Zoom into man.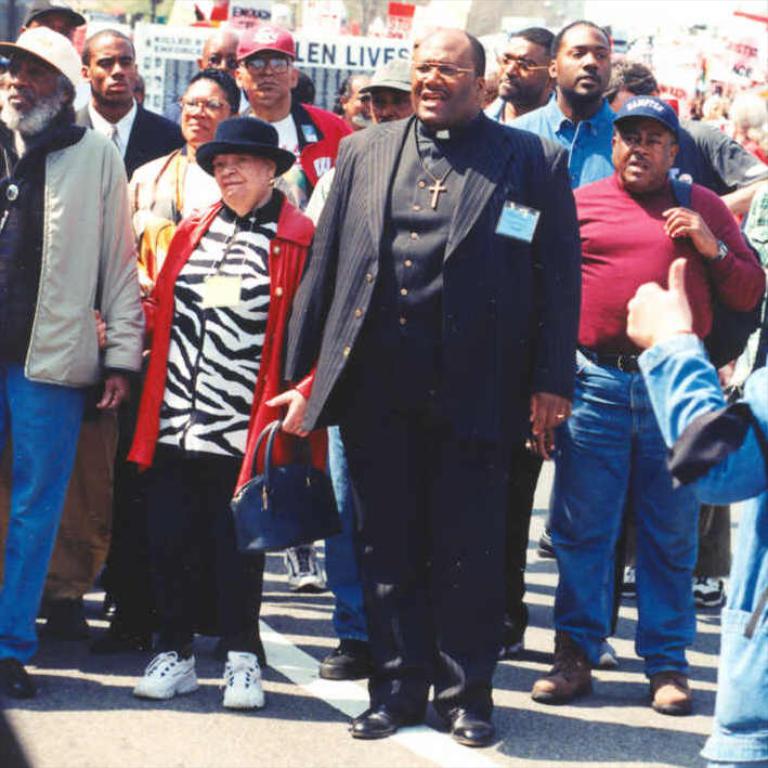
Zoom target: locate(621, 257, 767, 767).
